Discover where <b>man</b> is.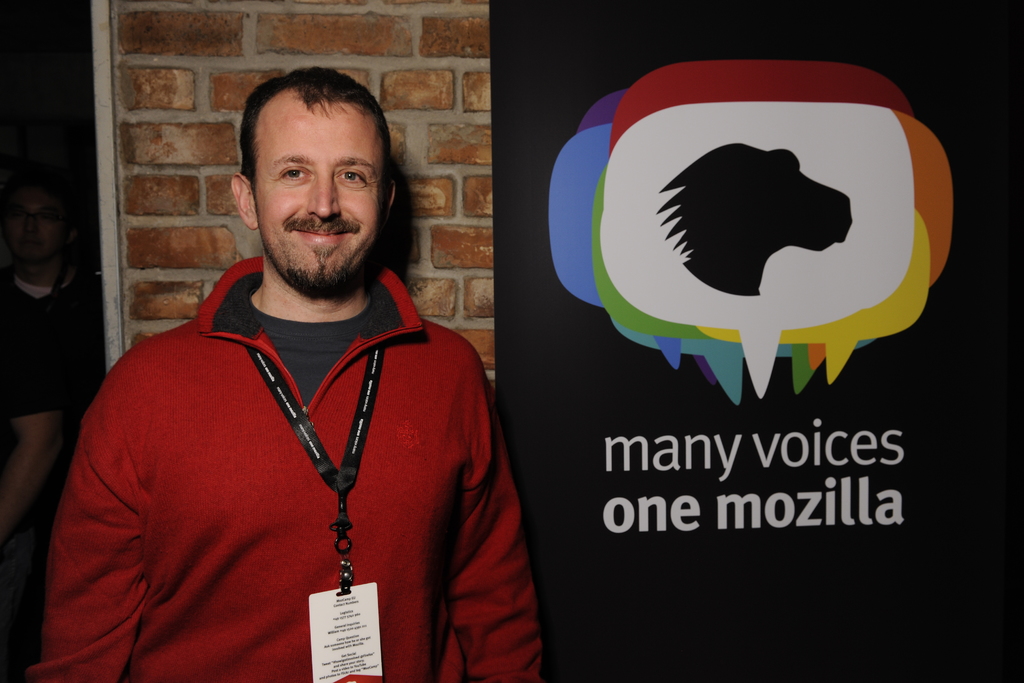
Discovered at 0/176/106/682.
